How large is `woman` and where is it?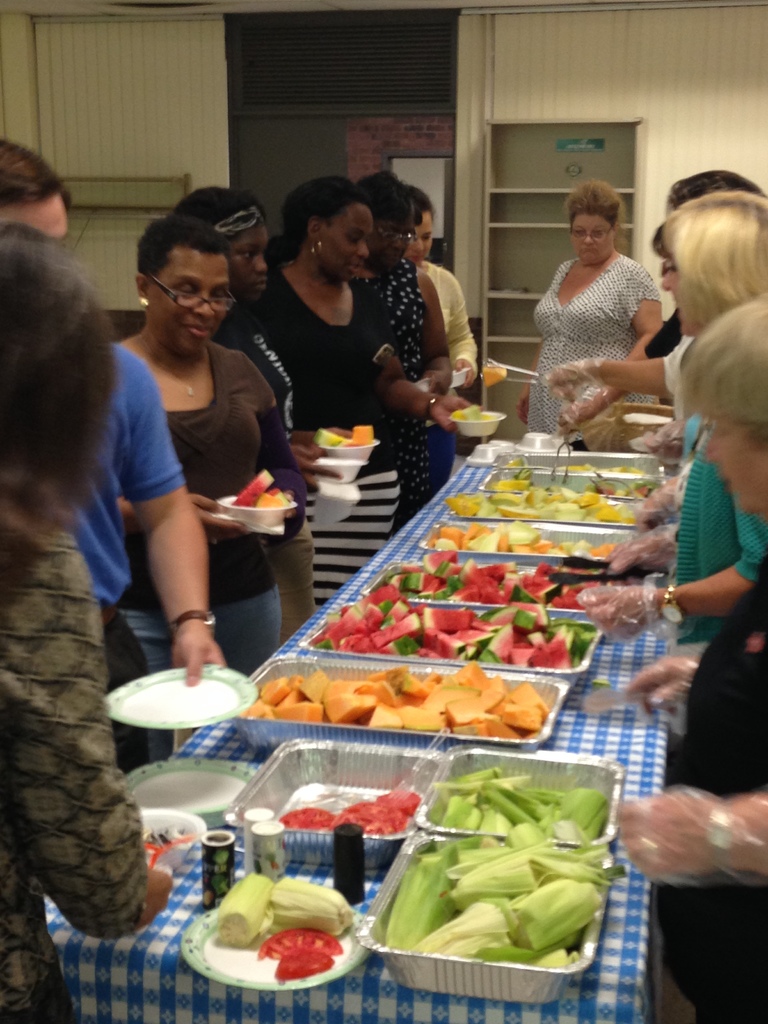
Bounding box: detection(612, 294, 767, 1022).
